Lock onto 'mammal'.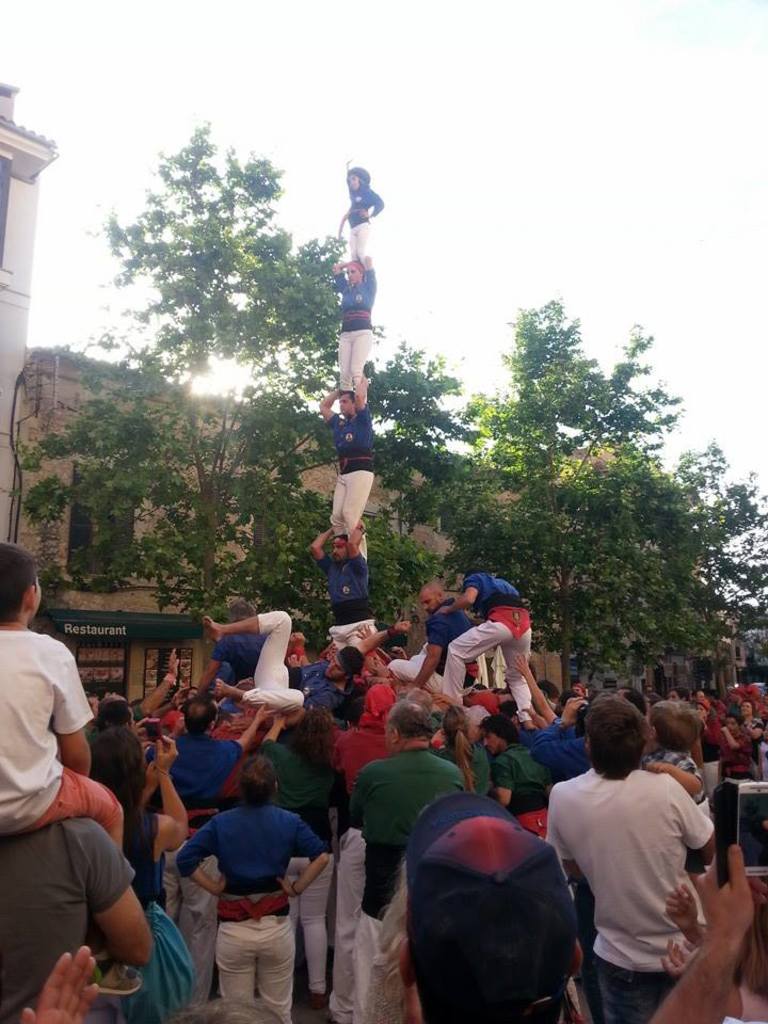
Locked: l=313, t=523, r=373, b=651.
